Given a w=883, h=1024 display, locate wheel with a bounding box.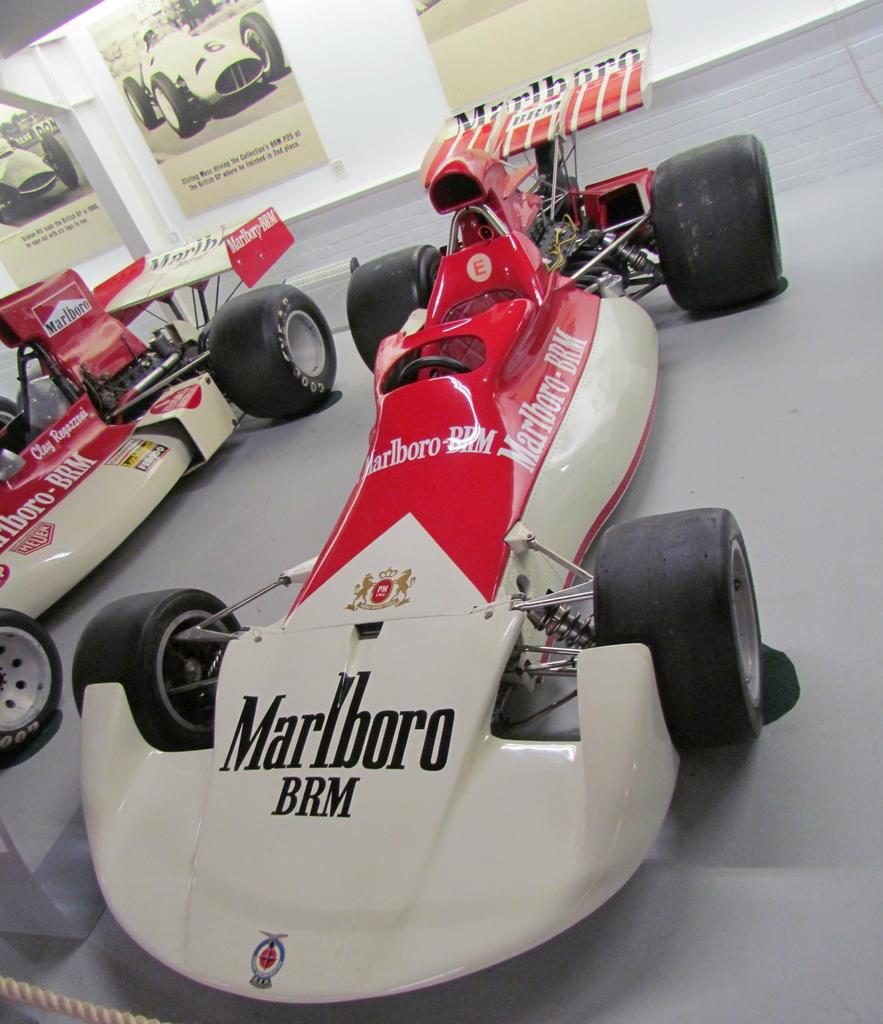
Located: bbox=(73, 589, 240, 753).
